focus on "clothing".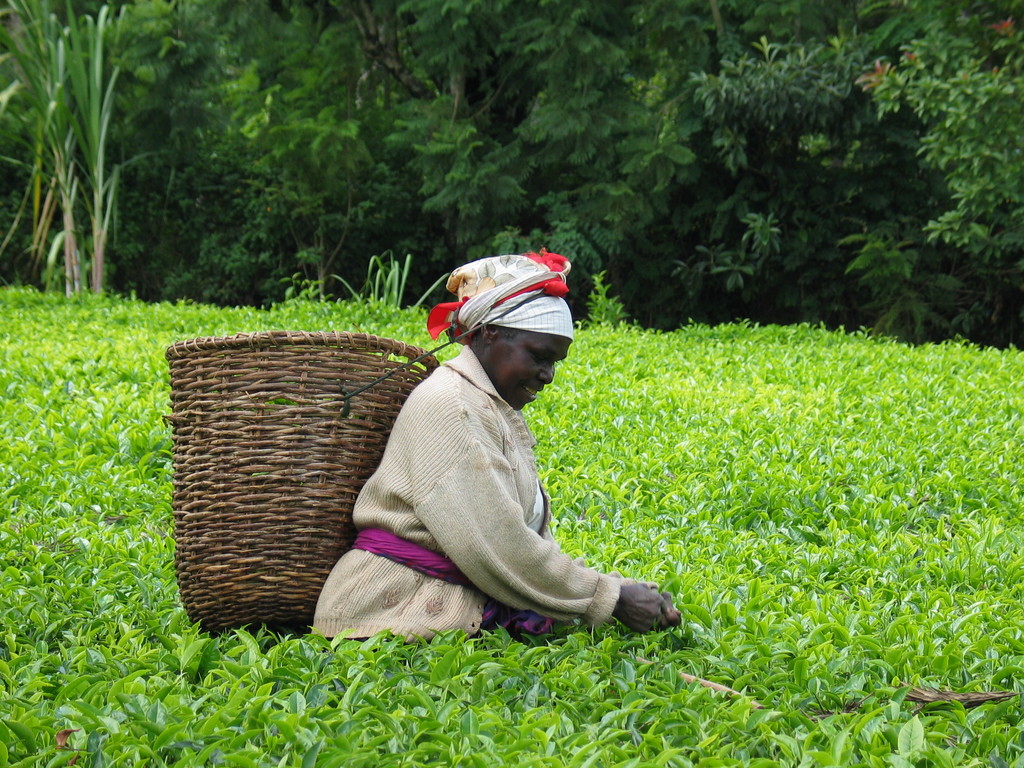
Focused at BBox(323, 308, 676, 663).
